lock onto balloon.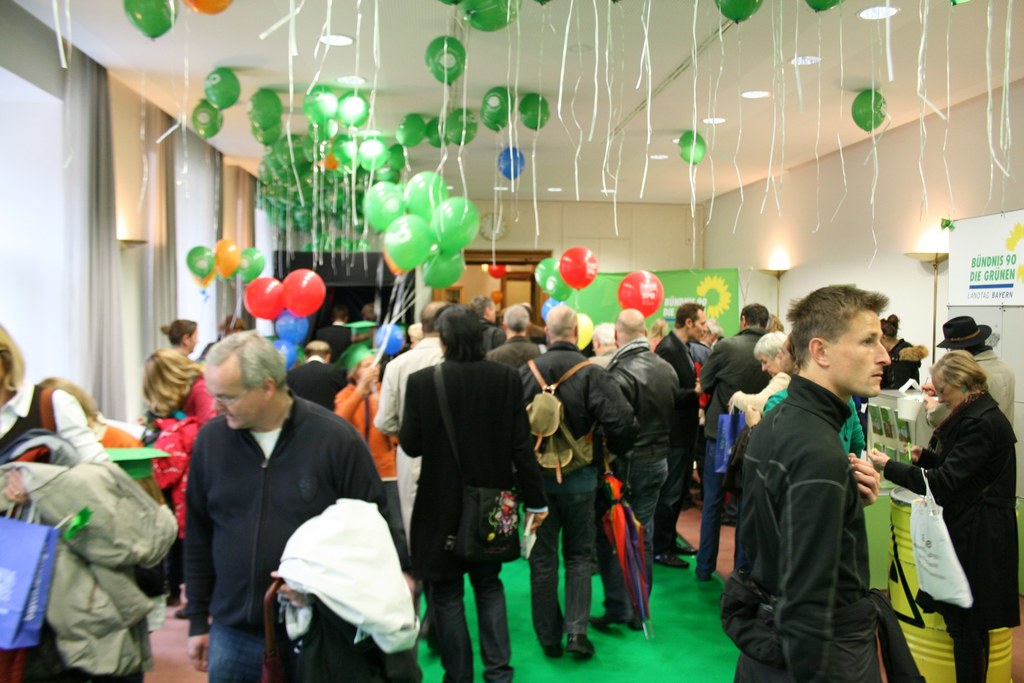
Locked: bbox(445, 110, 479, 146).
